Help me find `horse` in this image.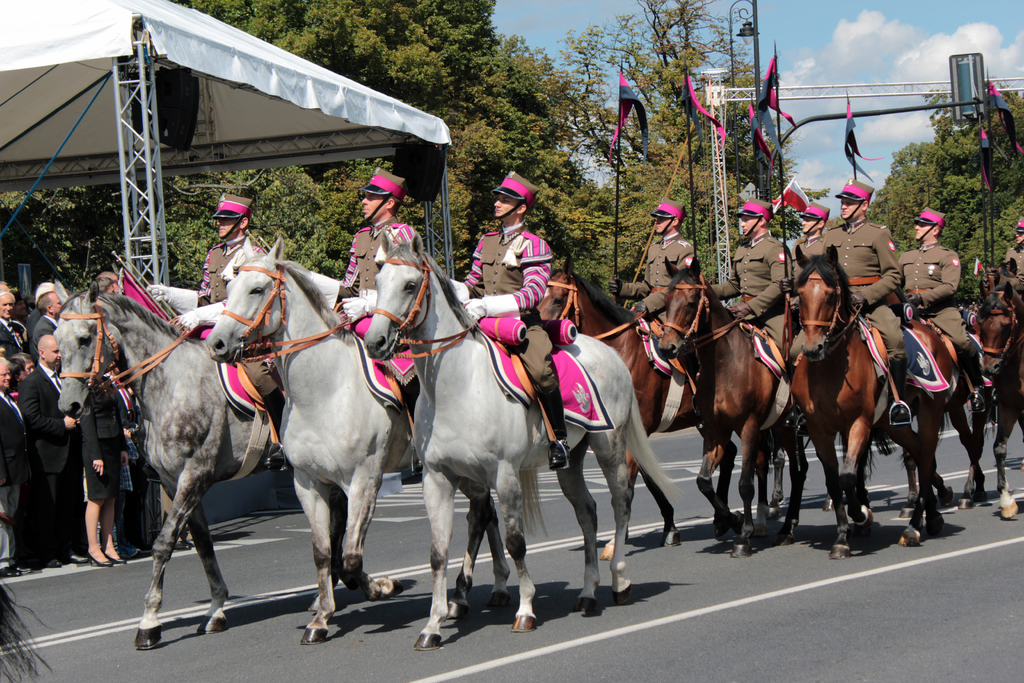
Found it: bbox(897, 316, 986, 517).
